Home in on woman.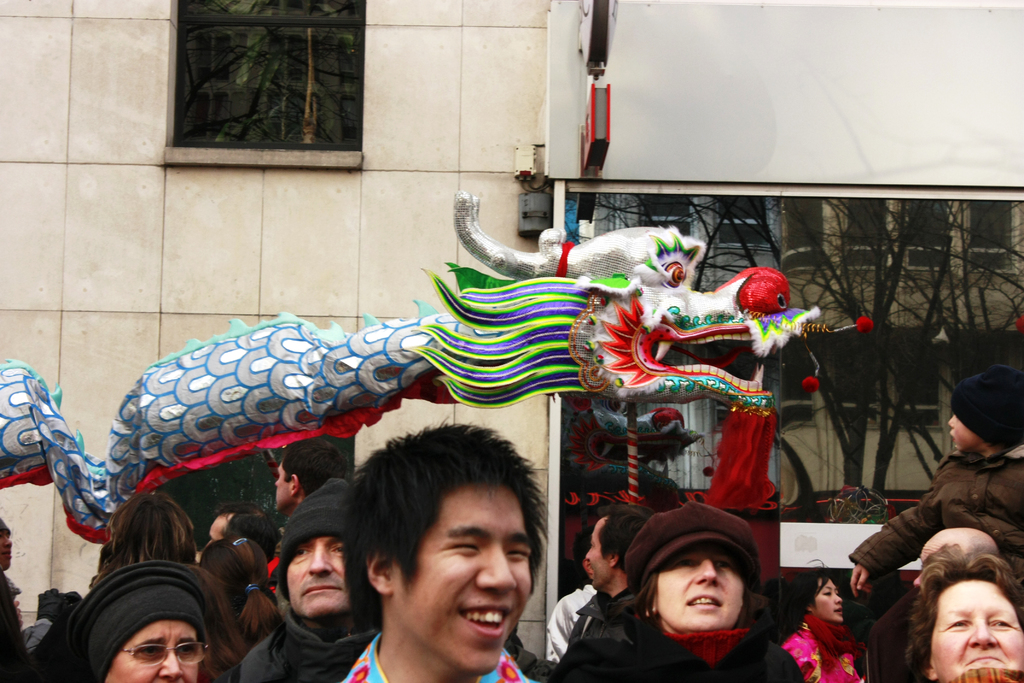
Homed in at l=778, t=566, r=868, b=682.
